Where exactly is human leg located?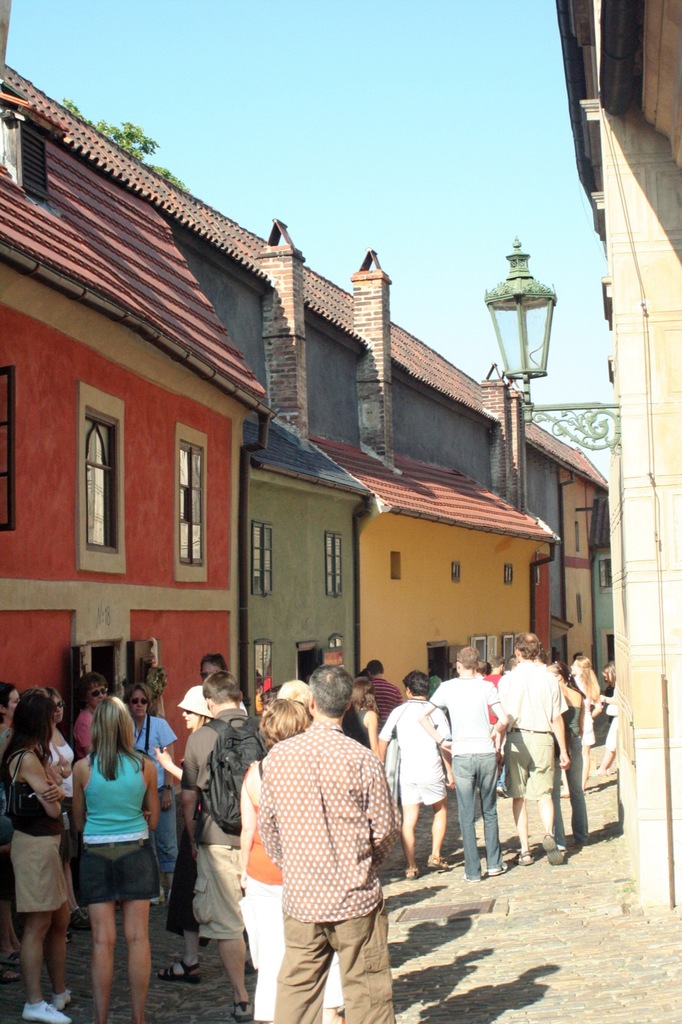
Its bounding box is (left=395, top=791, right=421, bottom=882).
